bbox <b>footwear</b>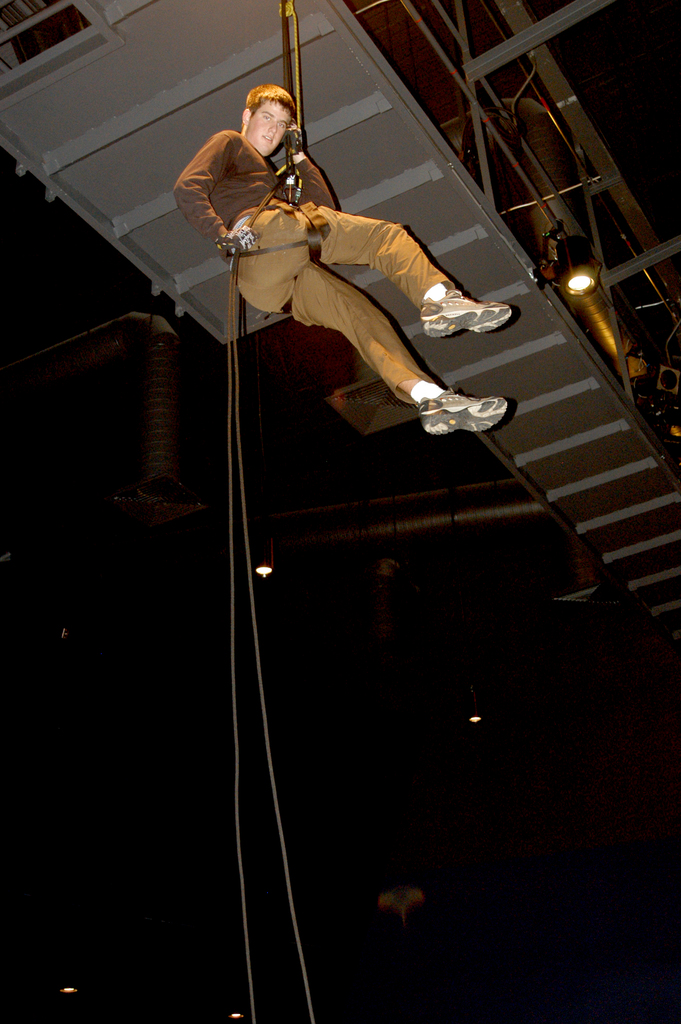
{"x1": 420, "y1": 292, "x2": 516, "y2": 339}
